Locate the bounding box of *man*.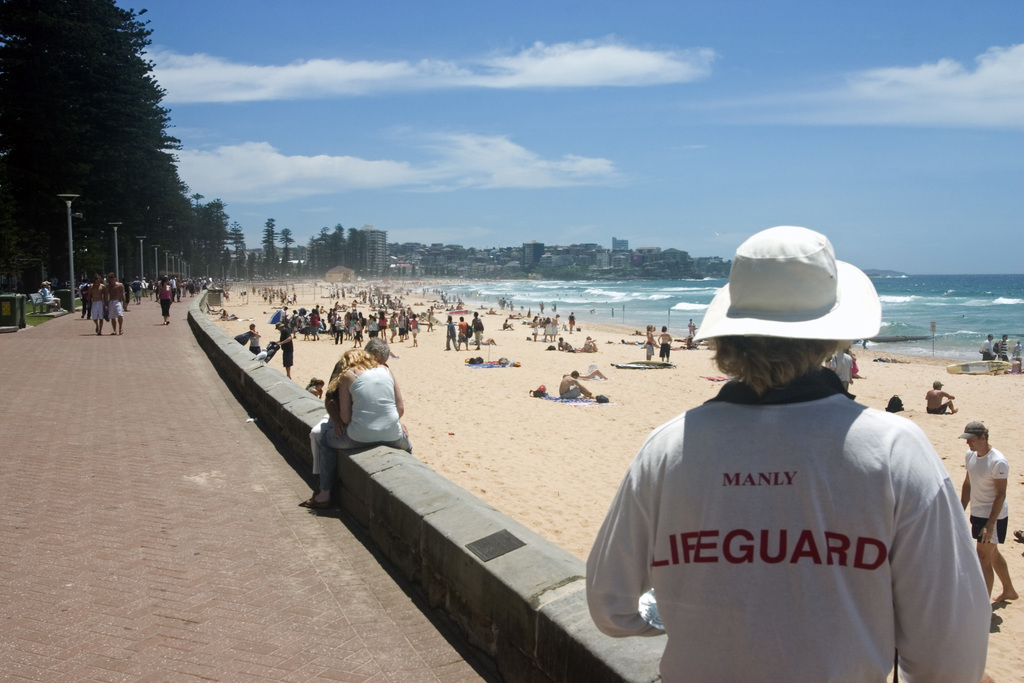
Bounding box: left=925, top=382, right=957, bottom=415.
